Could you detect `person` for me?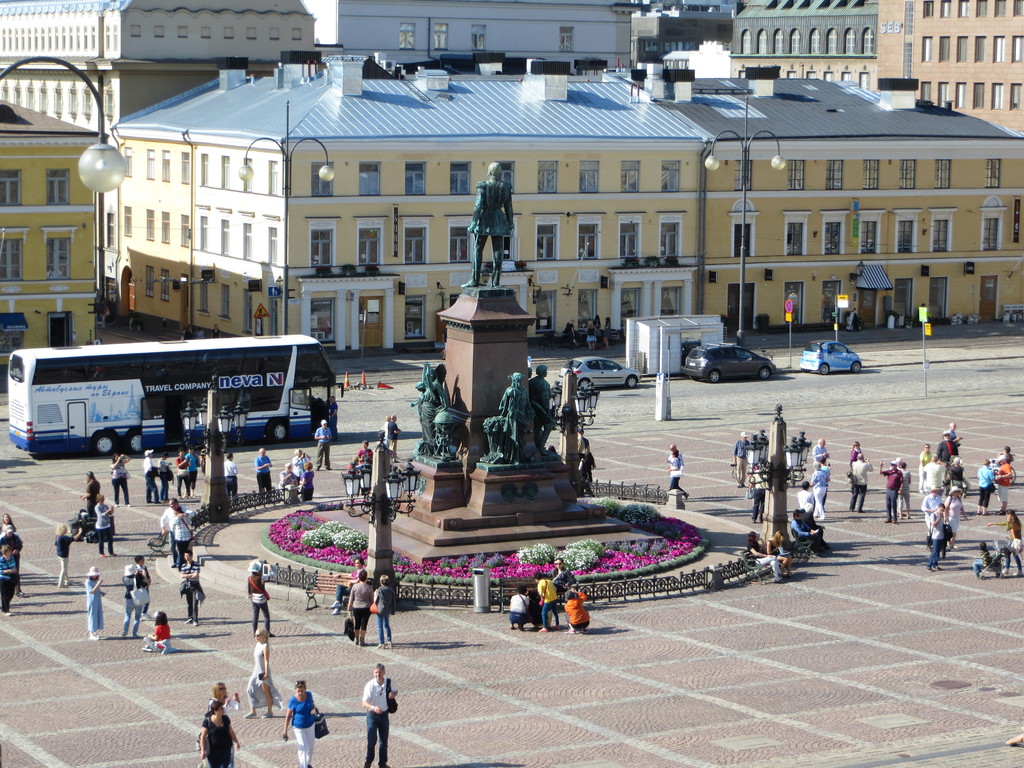
Detection result: 532/574/561/637.
